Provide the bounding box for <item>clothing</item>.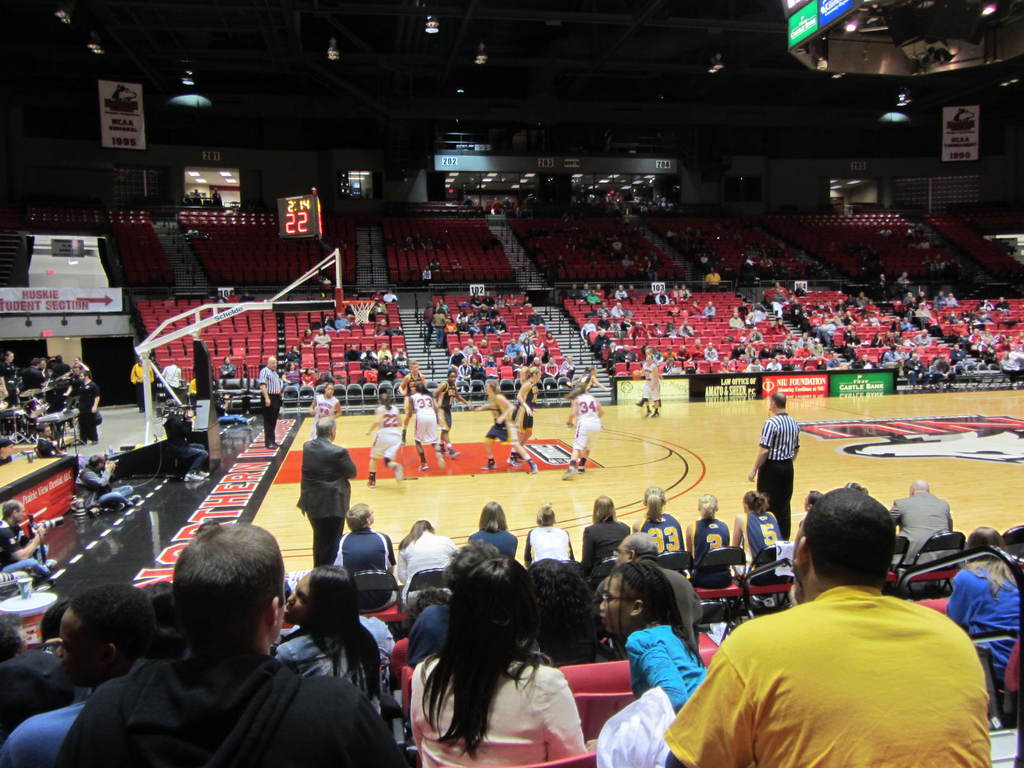
pyautogui.locateOnScreen(580, 327, 599, 339).
